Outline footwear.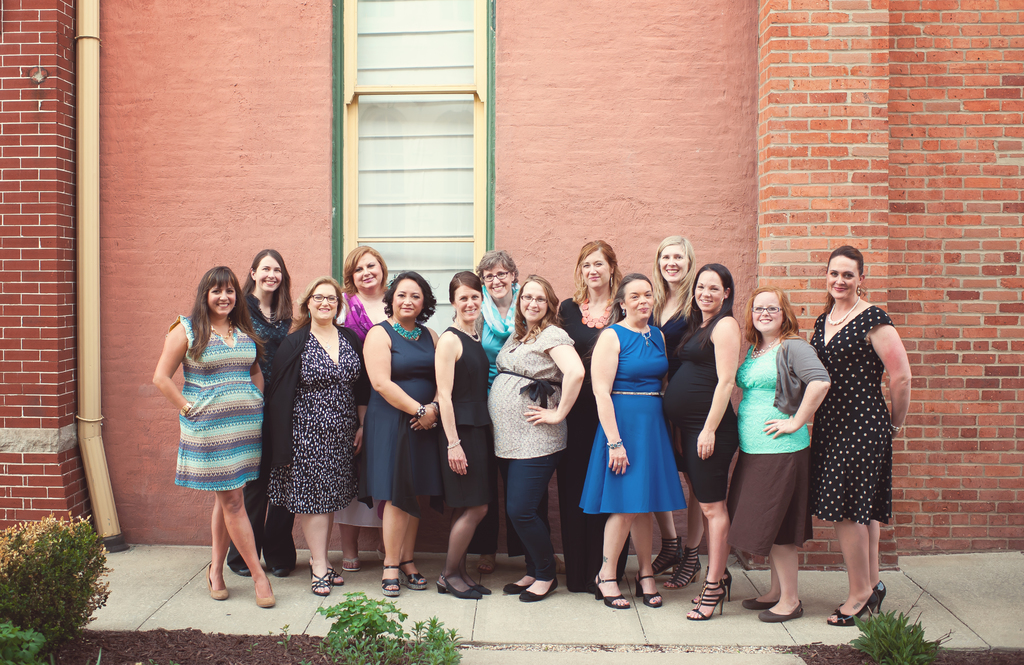
Outline: bbox=(755, 596, 806, 622).
